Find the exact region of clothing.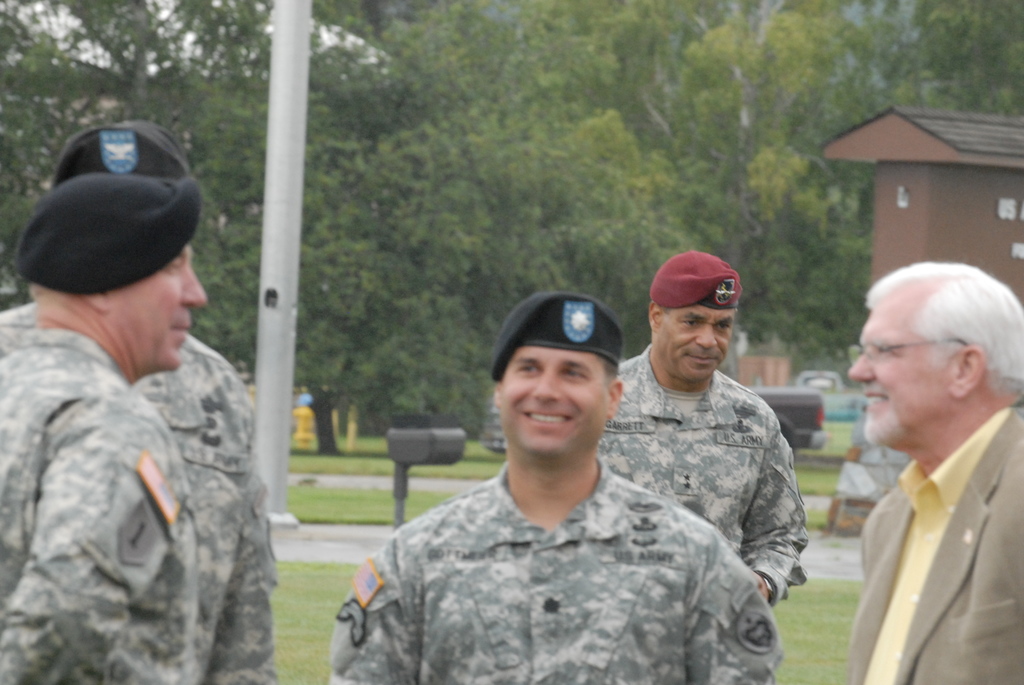
Exact region: (0, 328, 203, 684).
